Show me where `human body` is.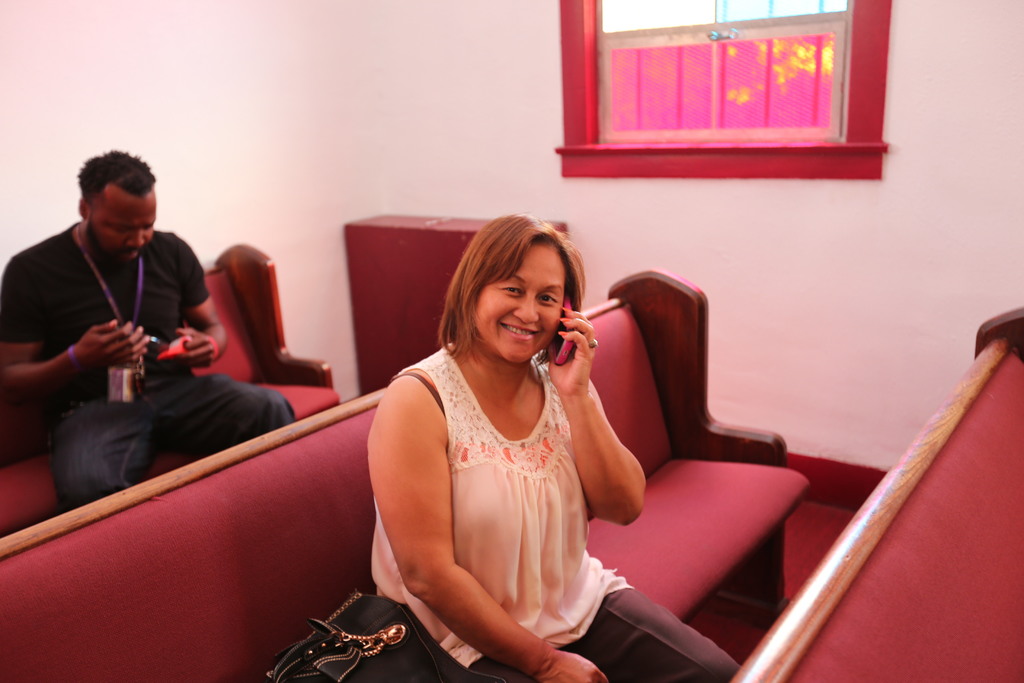
`human body` is at 343:259:689:655.
